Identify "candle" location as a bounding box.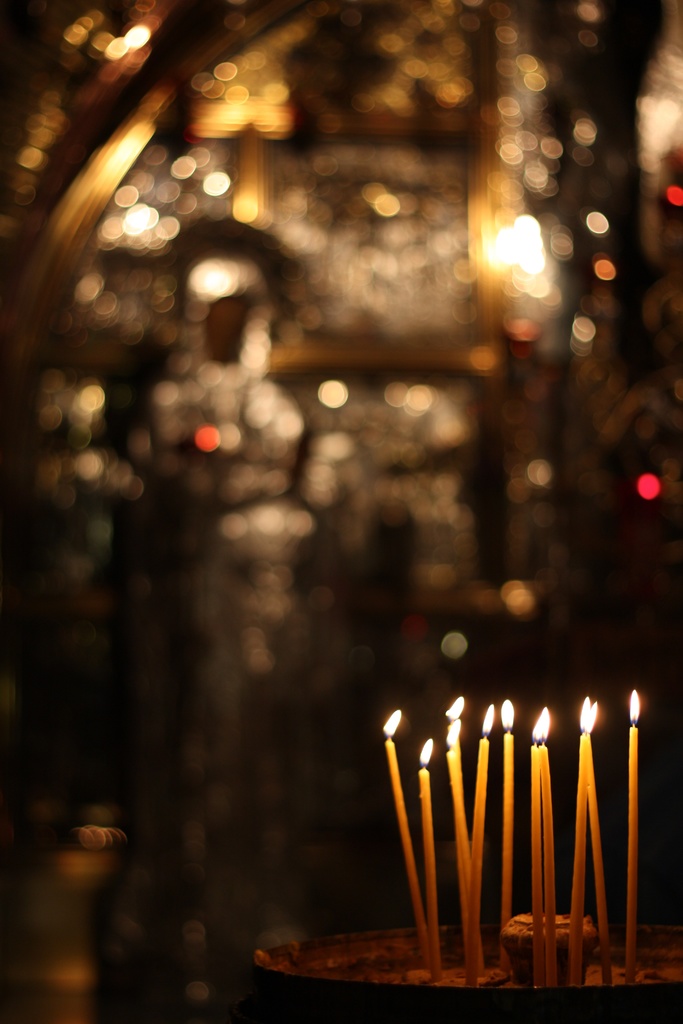
box=[449, 719, 486, 974].
